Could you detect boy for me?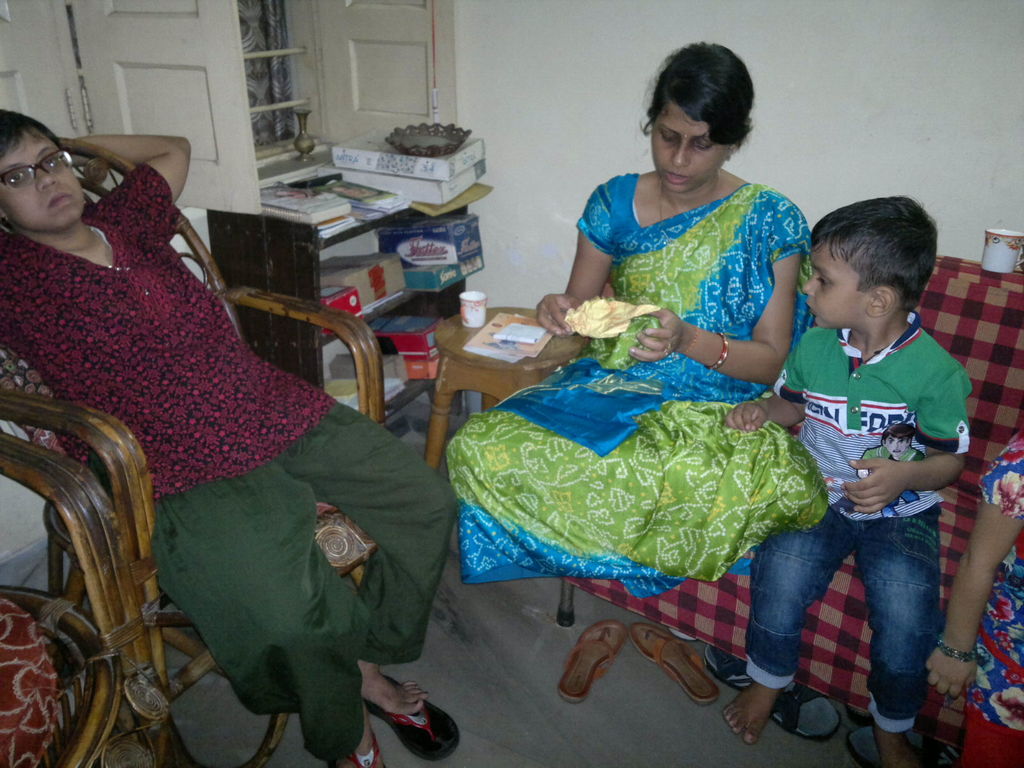
Detection result: <bbox>722, 211, 981, 763</bbox>.
